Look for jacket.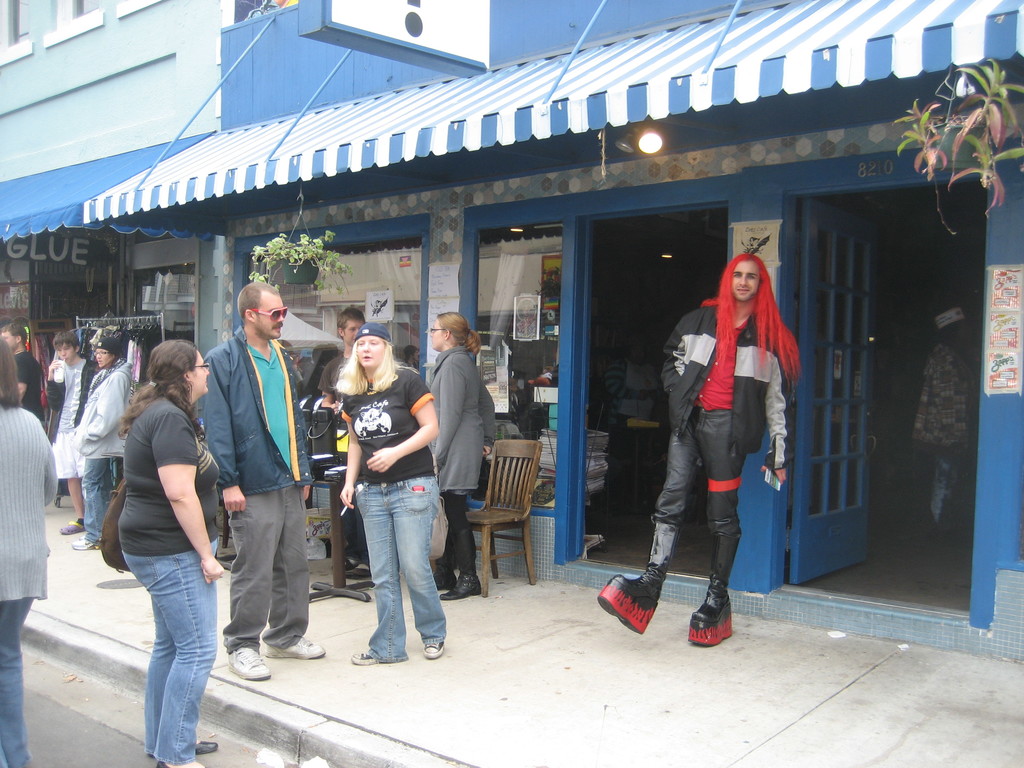
Found: (193,310,307,555).
